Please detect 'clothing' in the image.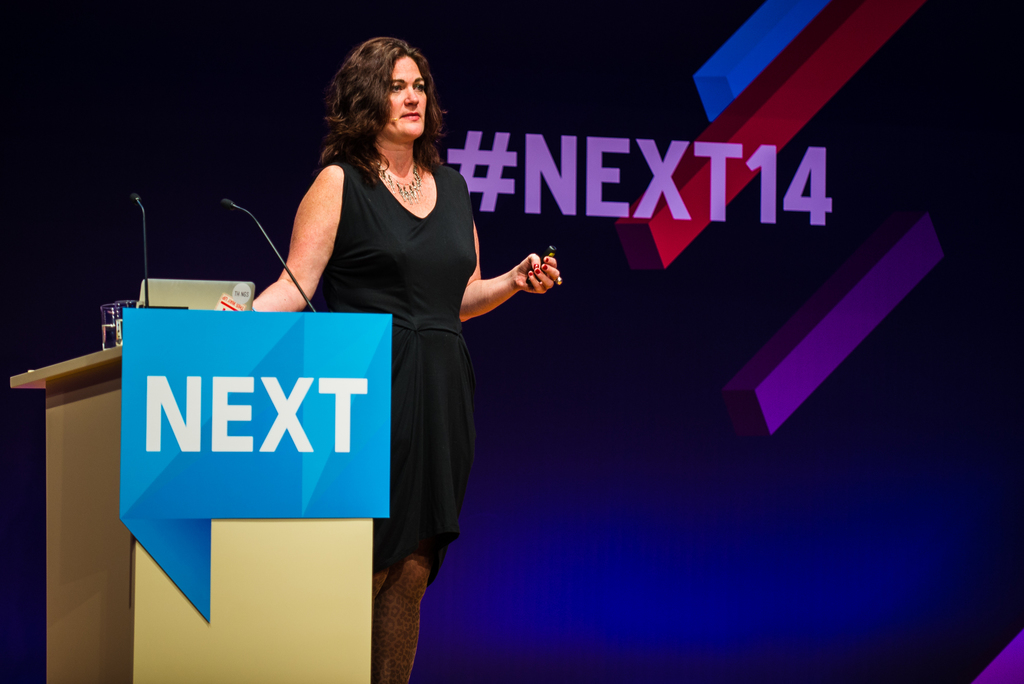
bbox=[300, 154, 483, 596].
